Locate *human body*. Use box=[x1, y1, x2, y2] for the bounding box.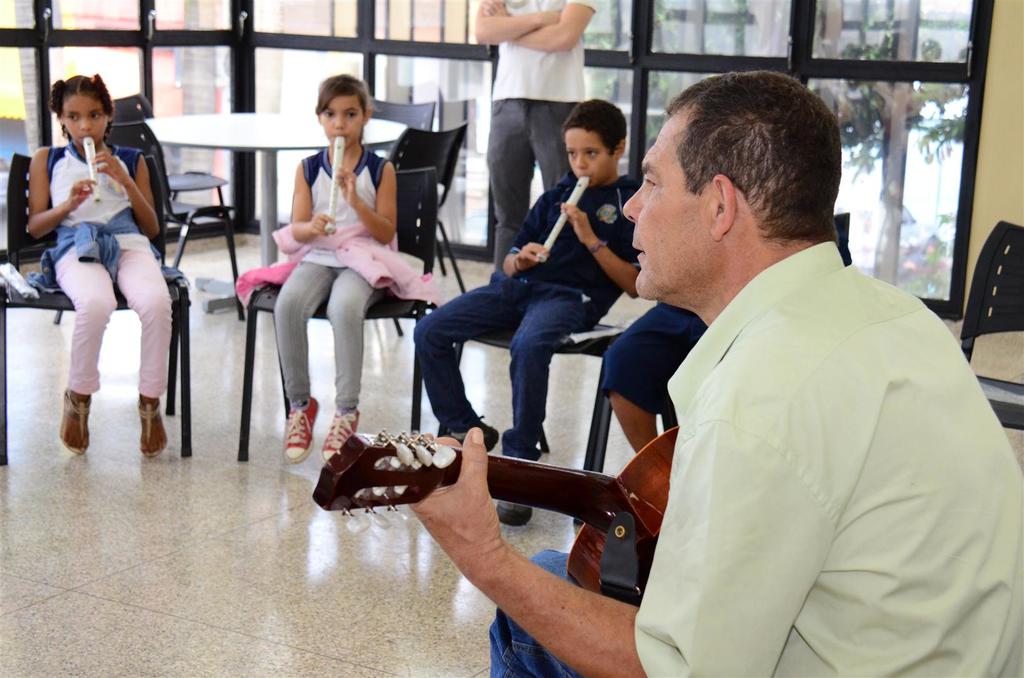
box=[420, 177, 653, 496].
